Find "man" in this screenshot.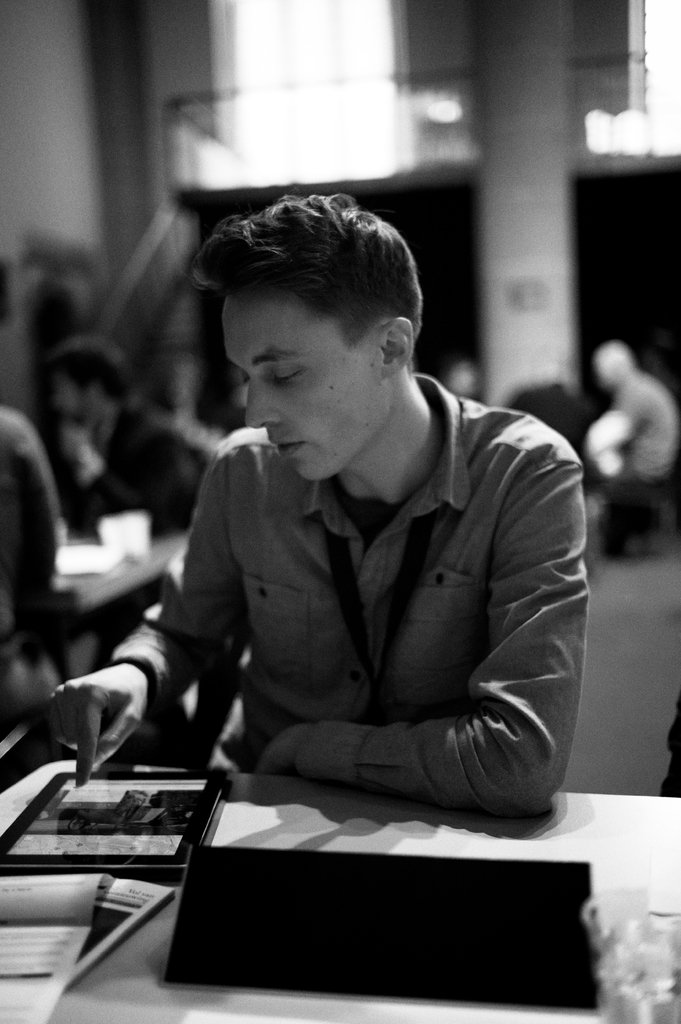
The bounding box for "man" is (x1=85, y1=179, x2=621, y2=857).
